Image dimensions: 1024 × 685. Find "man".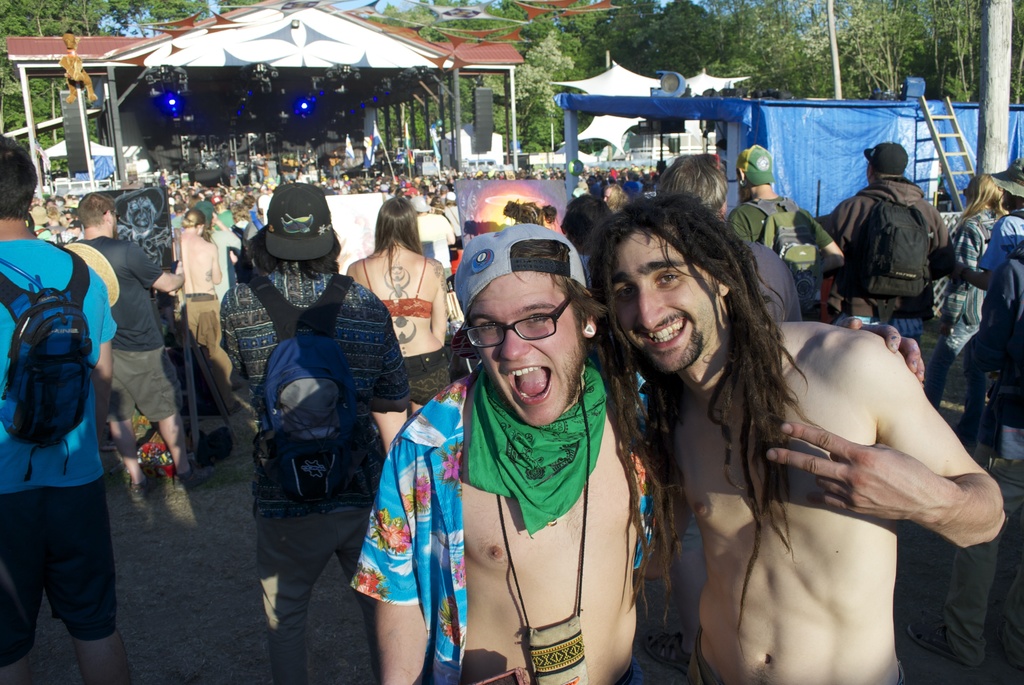
bbox(806, 131, 959, 355).
